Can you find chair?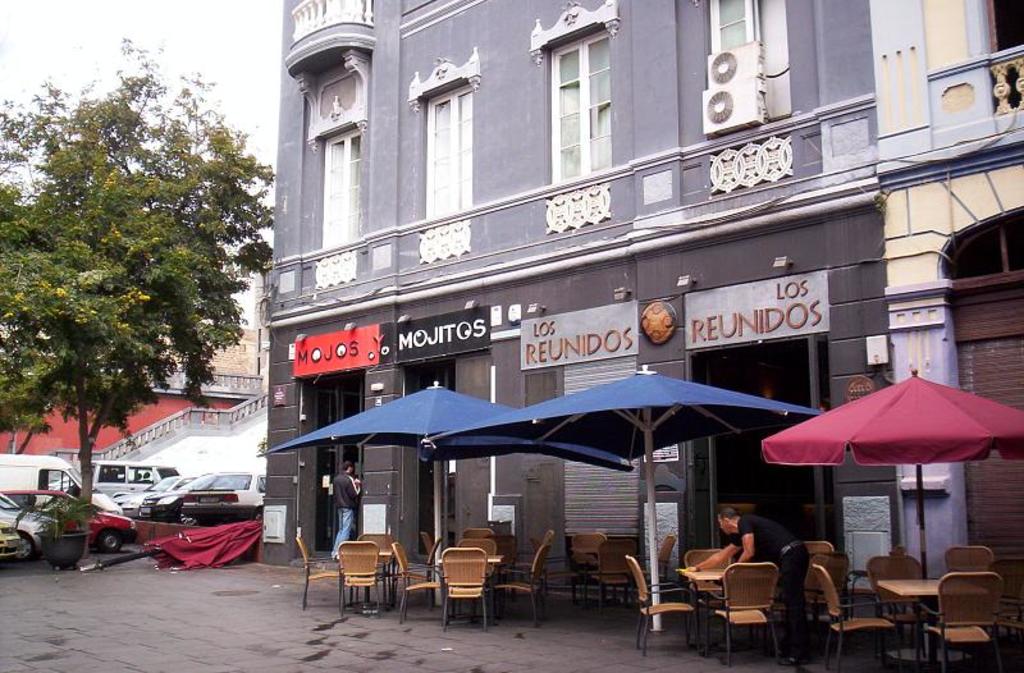
Yes, bounding box: (left=945, top=542, right=991, bottom=635).
